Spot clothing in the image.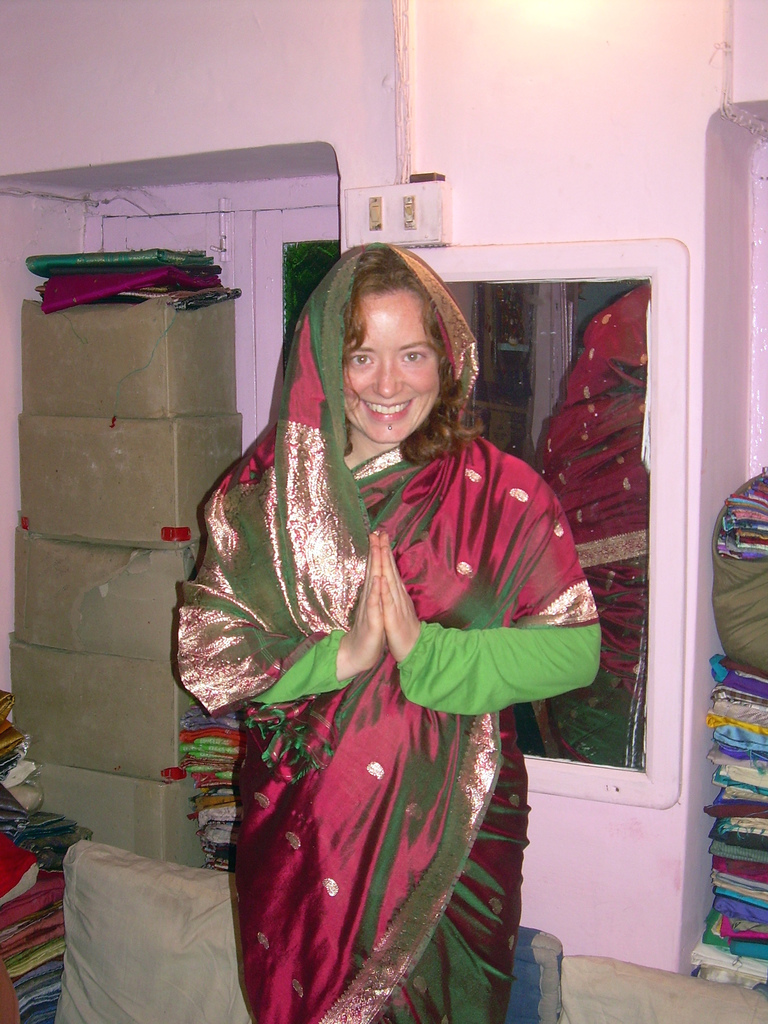
clothing found at bbox(197, 362, 568, 1006).
